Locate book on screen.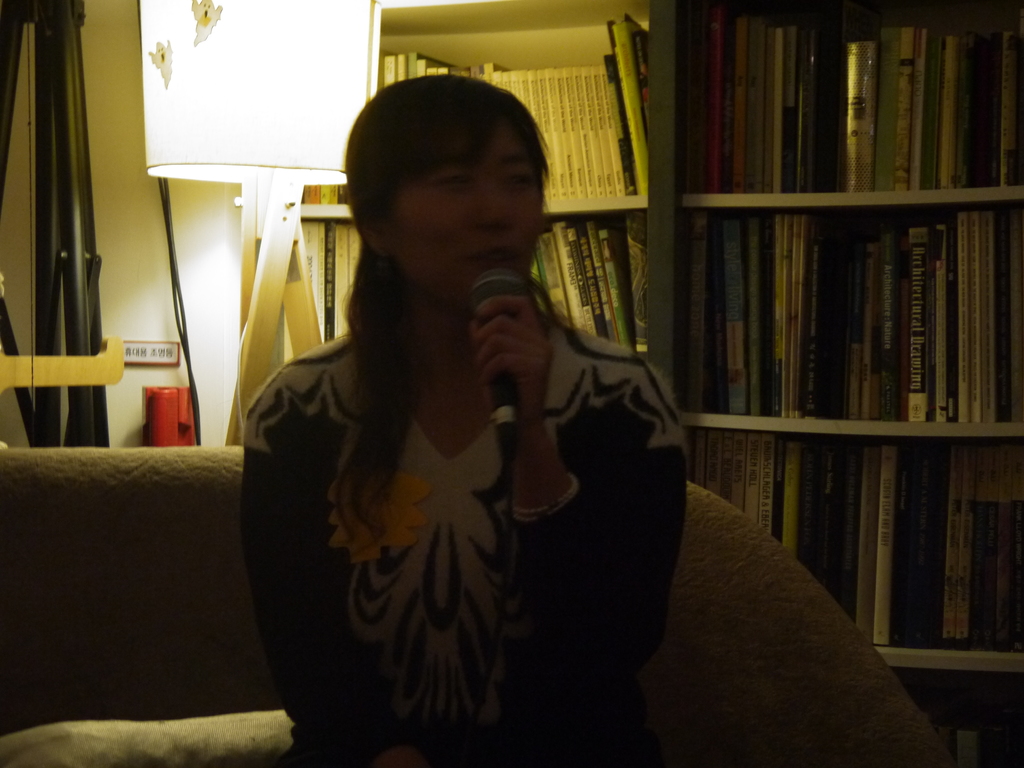
On screen at (419, 57, 427, 73).
